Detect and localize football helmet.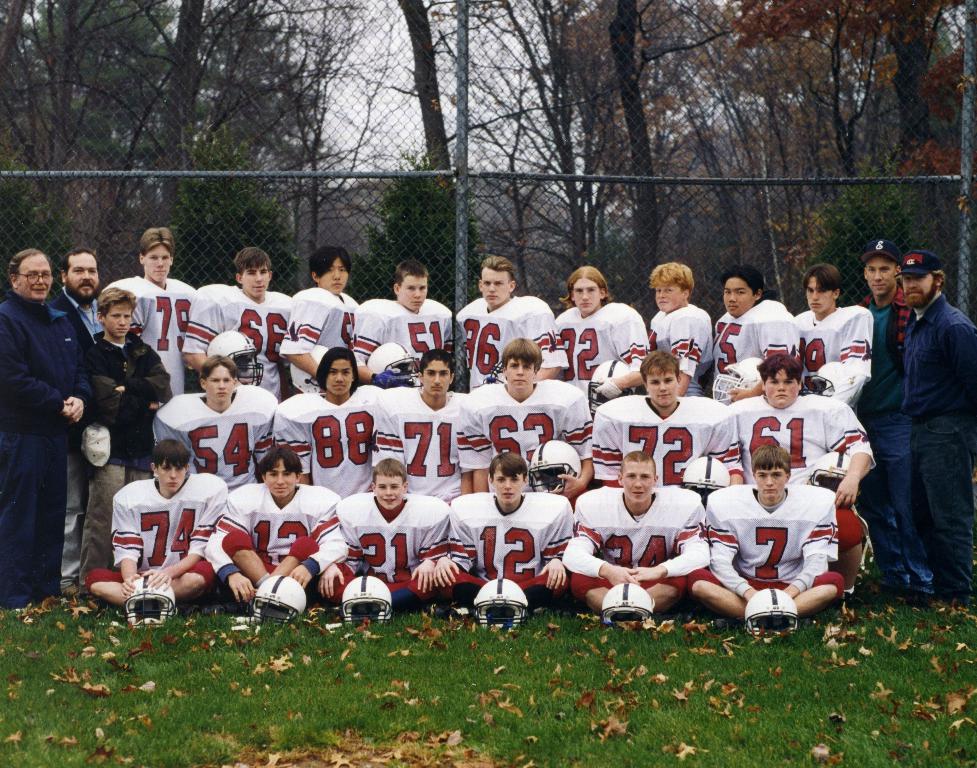
Localized at [left=600, top=583, right=649, bottom=626].
